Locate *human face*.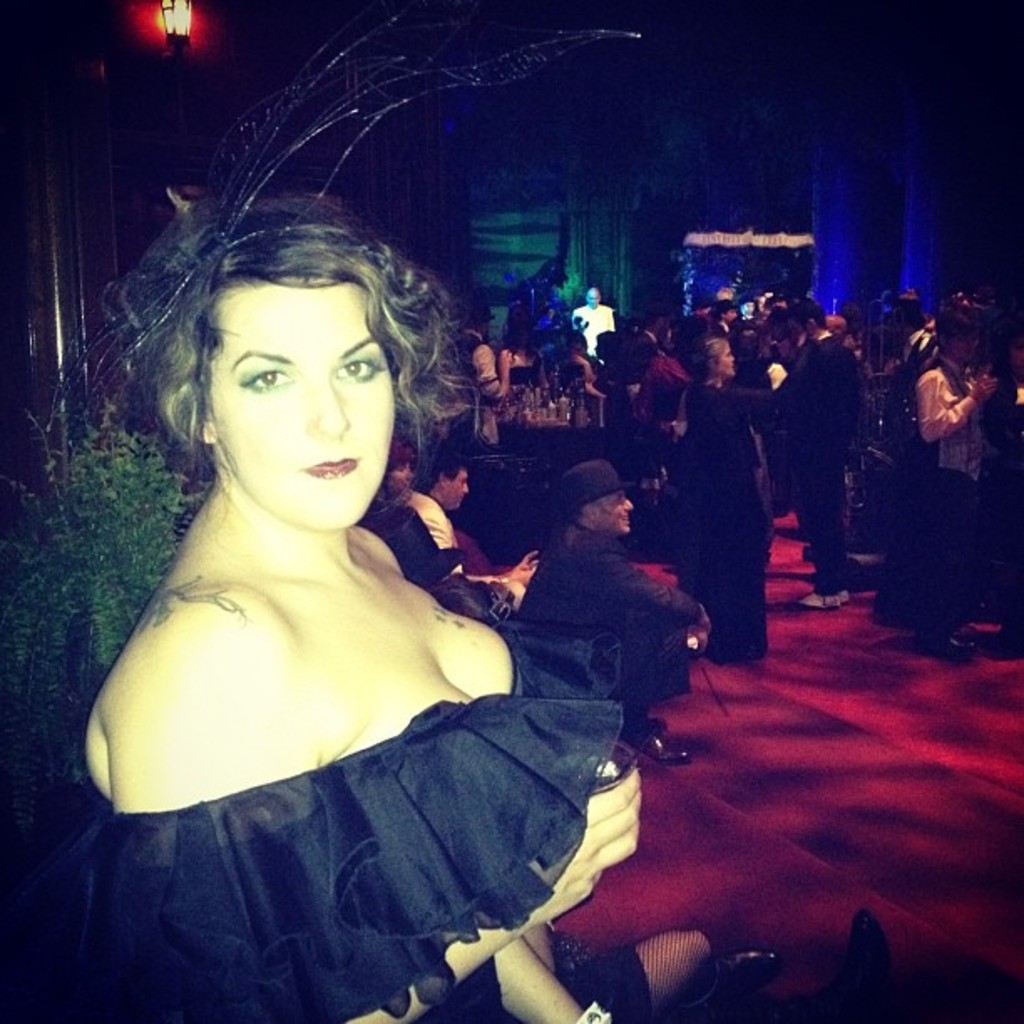
Bounding box: l=443, t=468, r=467, b=515.
